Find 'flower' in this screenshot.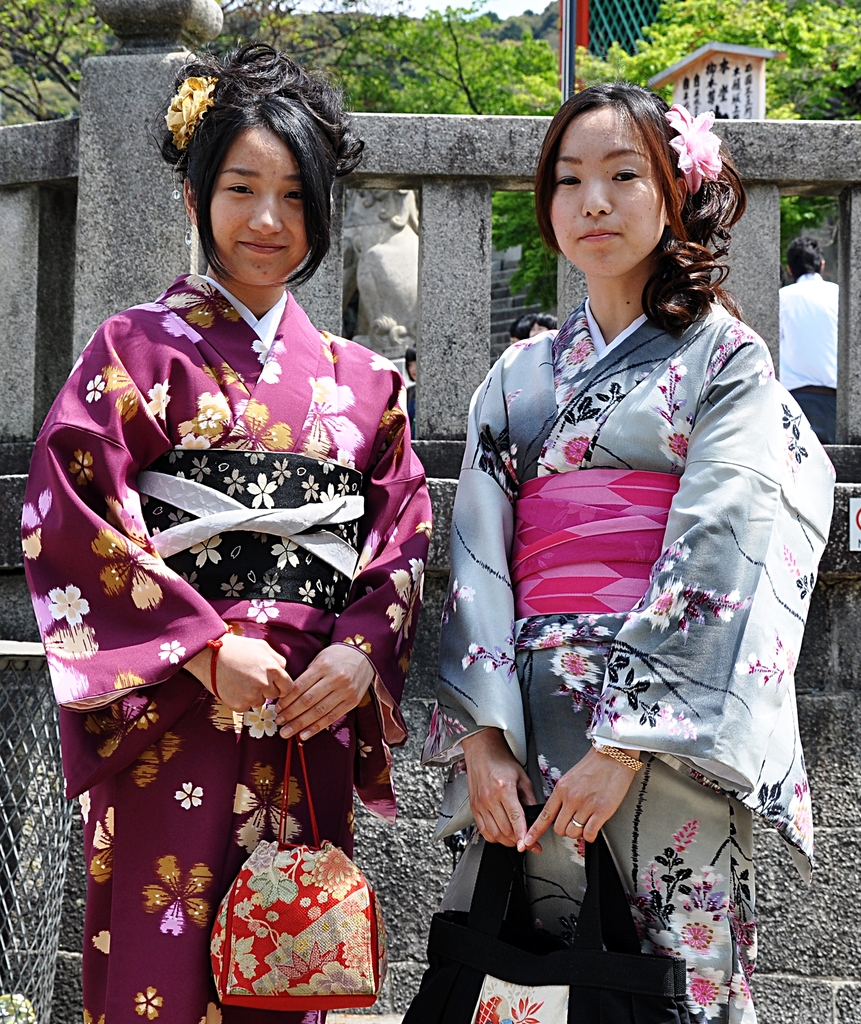
The bounding box for 'flower' is left=731, top=963, right=754, bottom=1009.
